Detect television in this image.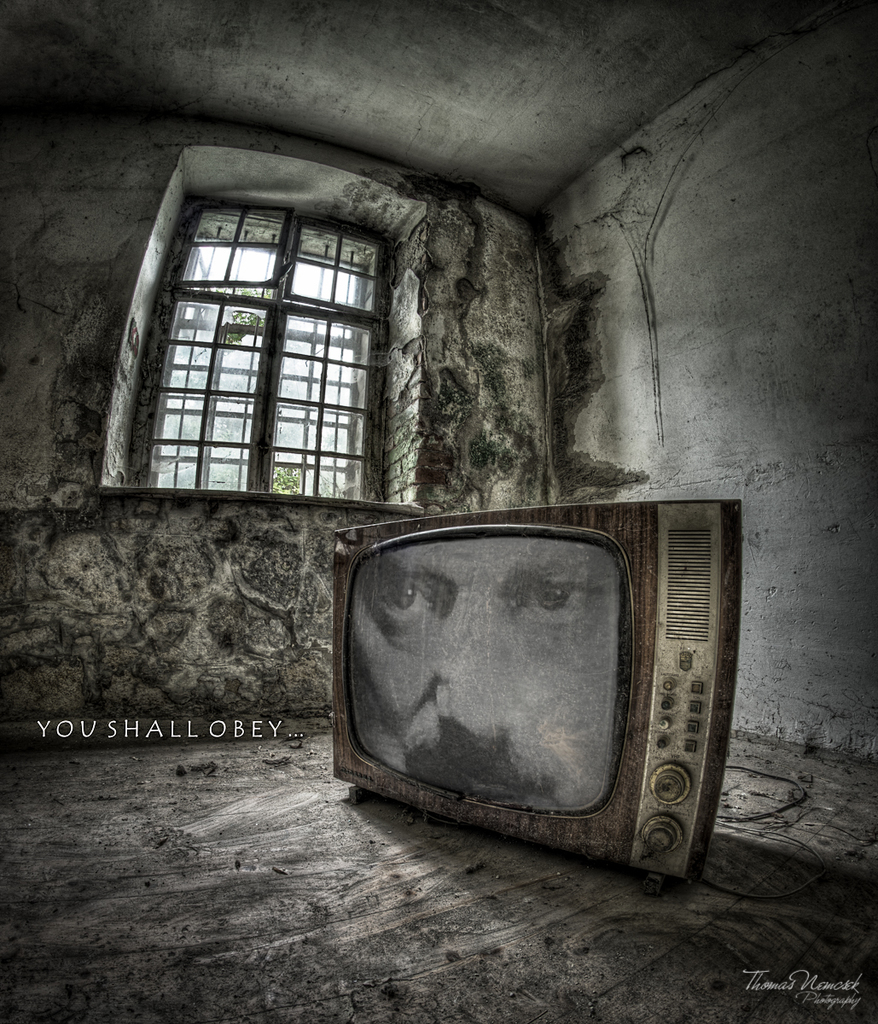
Detection: (317, 496, 750, 887).
